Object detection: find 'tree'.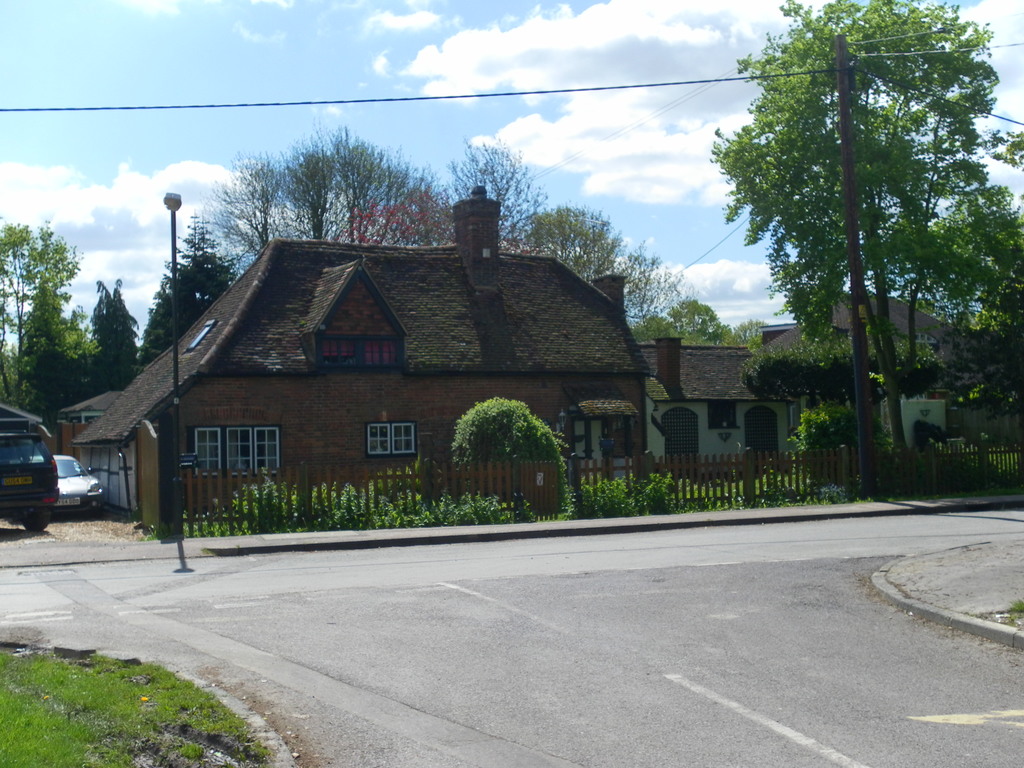
515:196:641:282.
